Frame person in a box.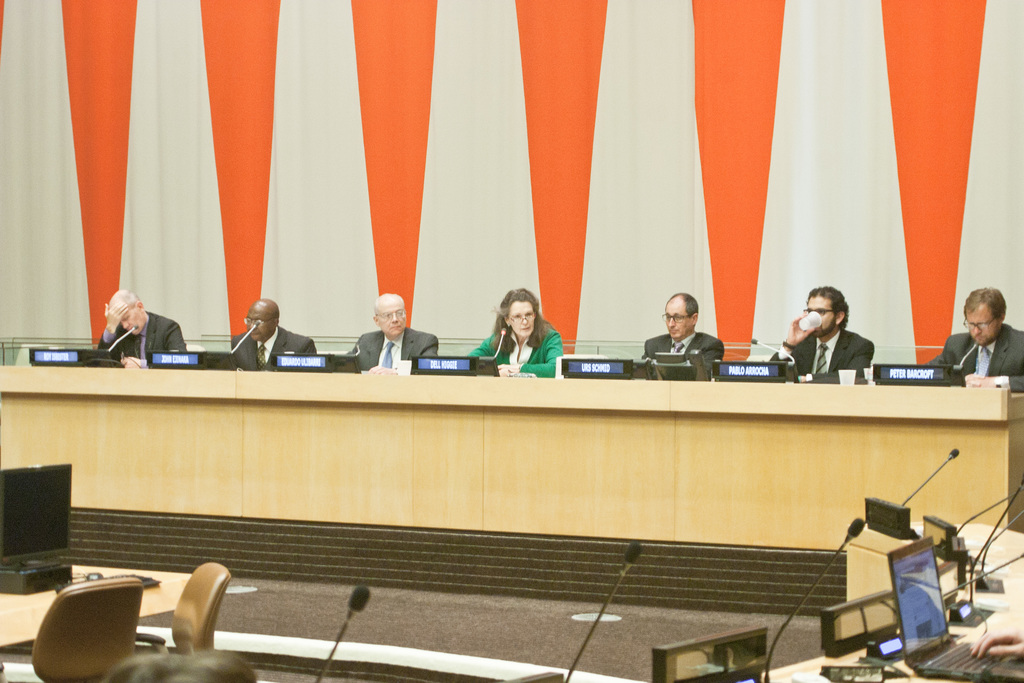
<region>97, 289, 186, 365</region>.
